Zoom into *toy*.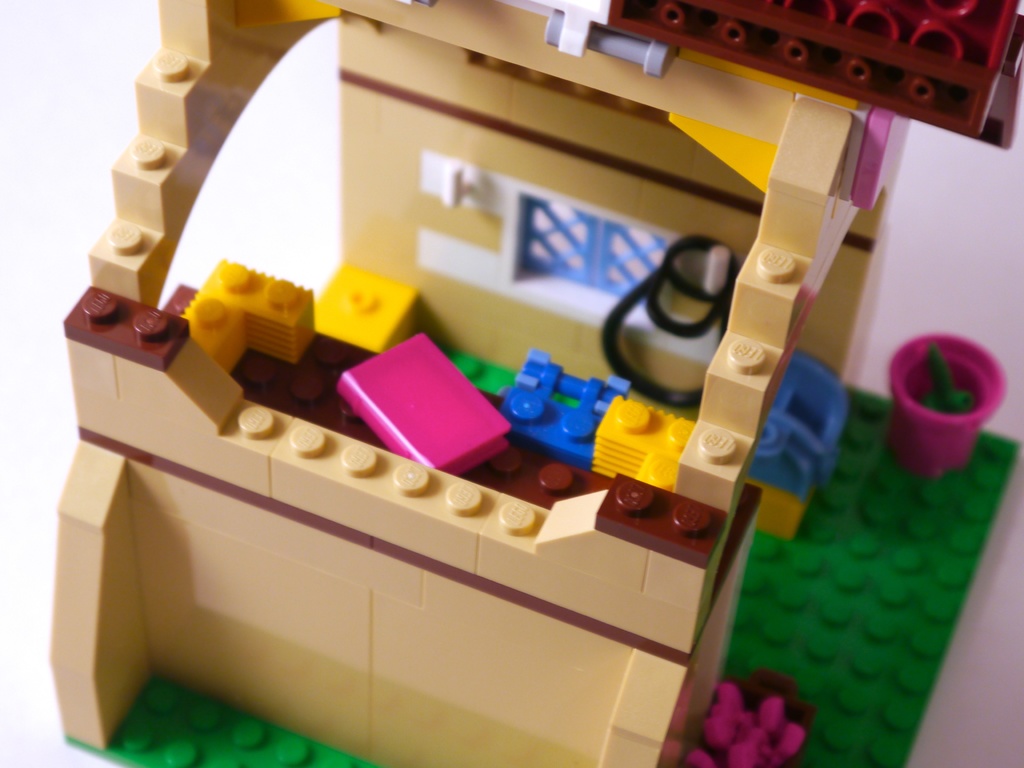
Zoom target: 45 3 1023 767.
